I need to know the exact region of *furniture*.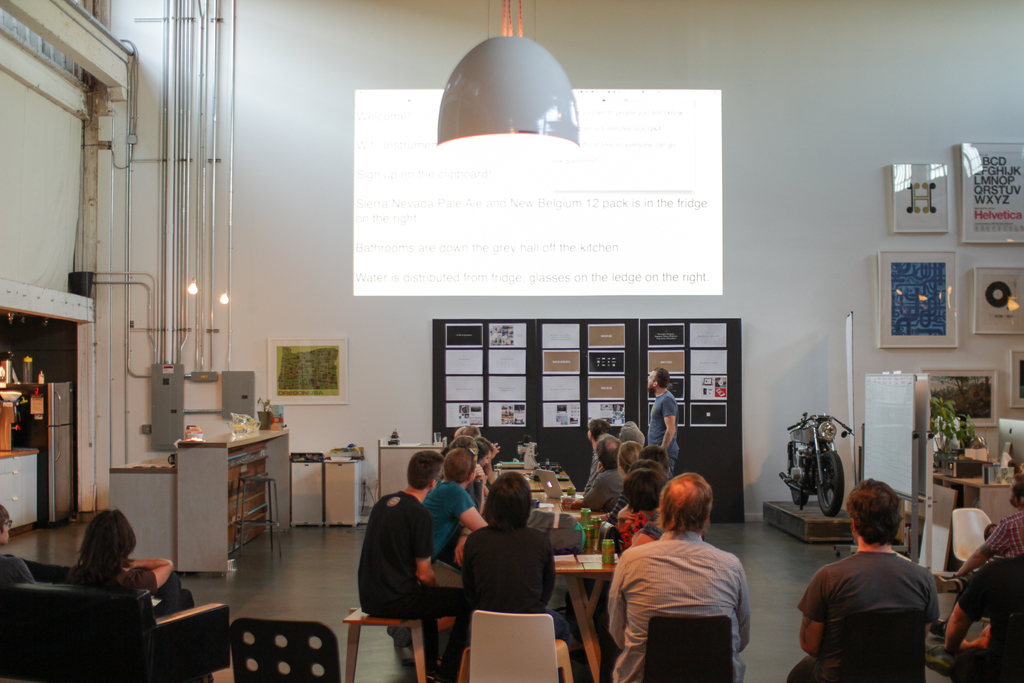
Region: <bbox>0, 579, 236, 682</bbox>.
